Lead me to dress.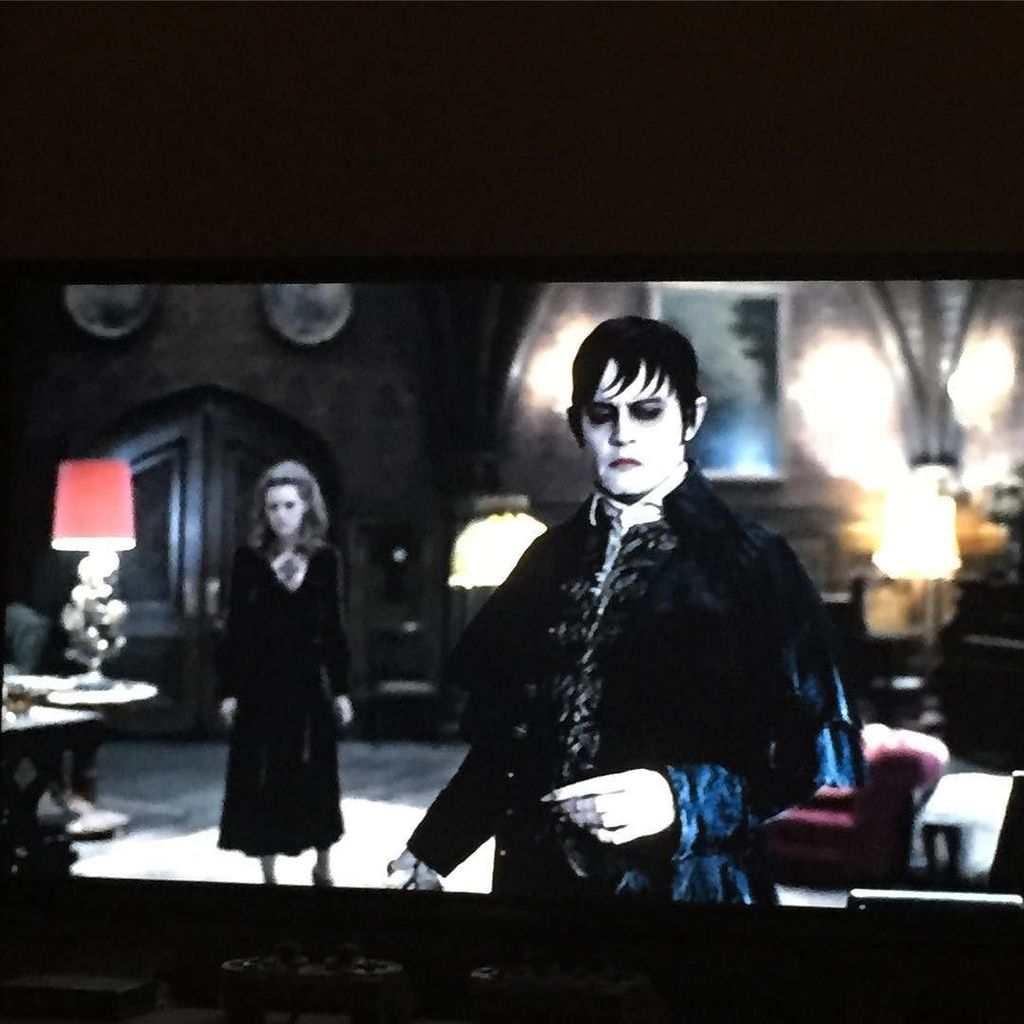
Lead to Rect(219, 542, 356, 851).
